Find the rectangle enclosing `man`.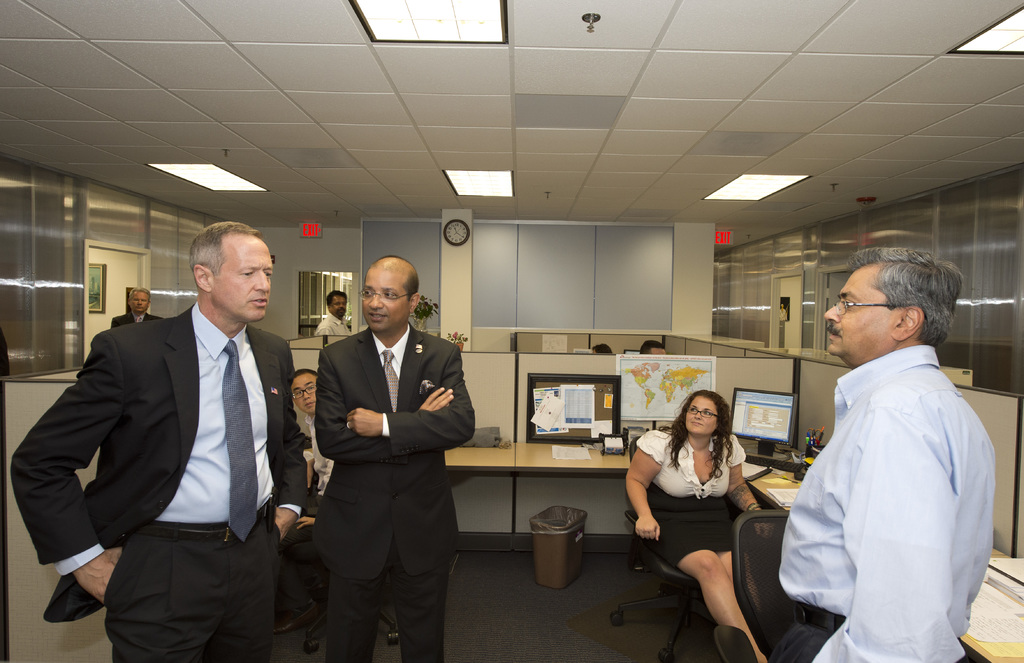
box=[315, 289, 351, 336].
